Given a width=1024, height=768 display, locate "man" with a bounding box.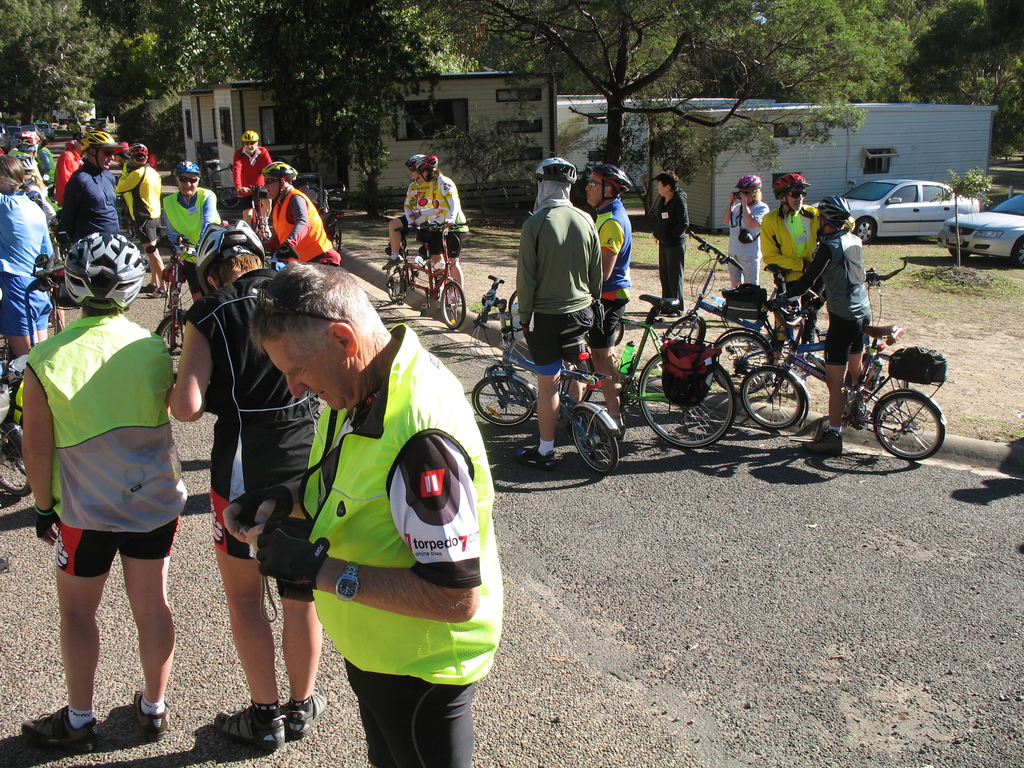
Located: locate(161, 159, 221, 306).
